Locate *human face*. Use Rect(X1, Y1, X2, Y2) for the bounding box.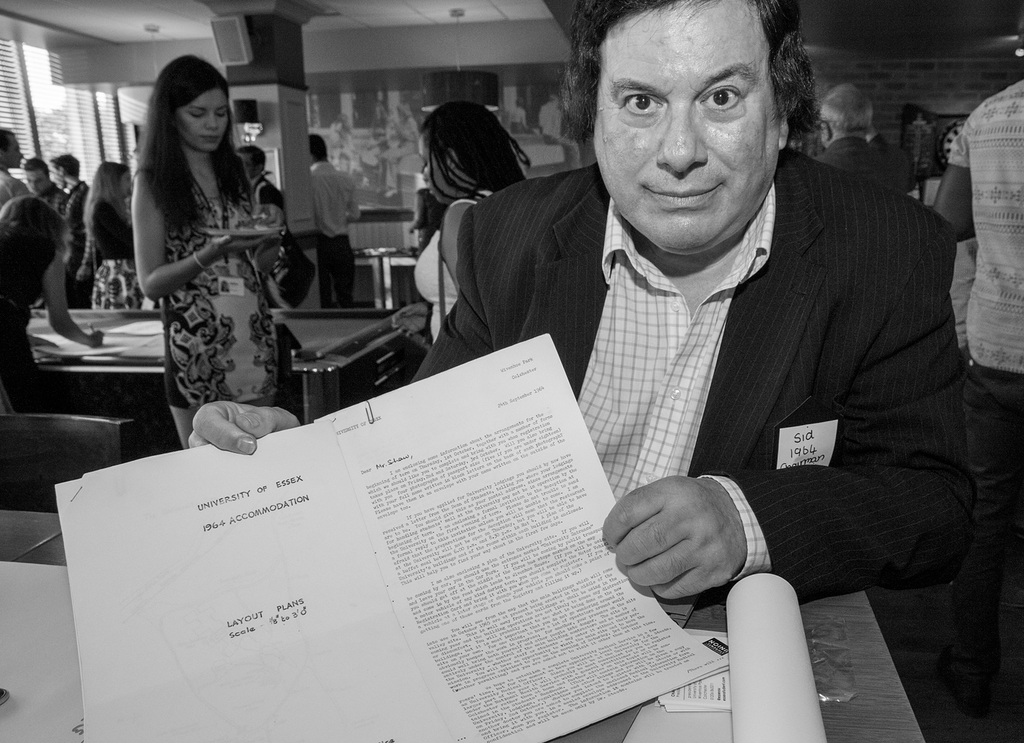
Rect(176, 87, 230, 144).
